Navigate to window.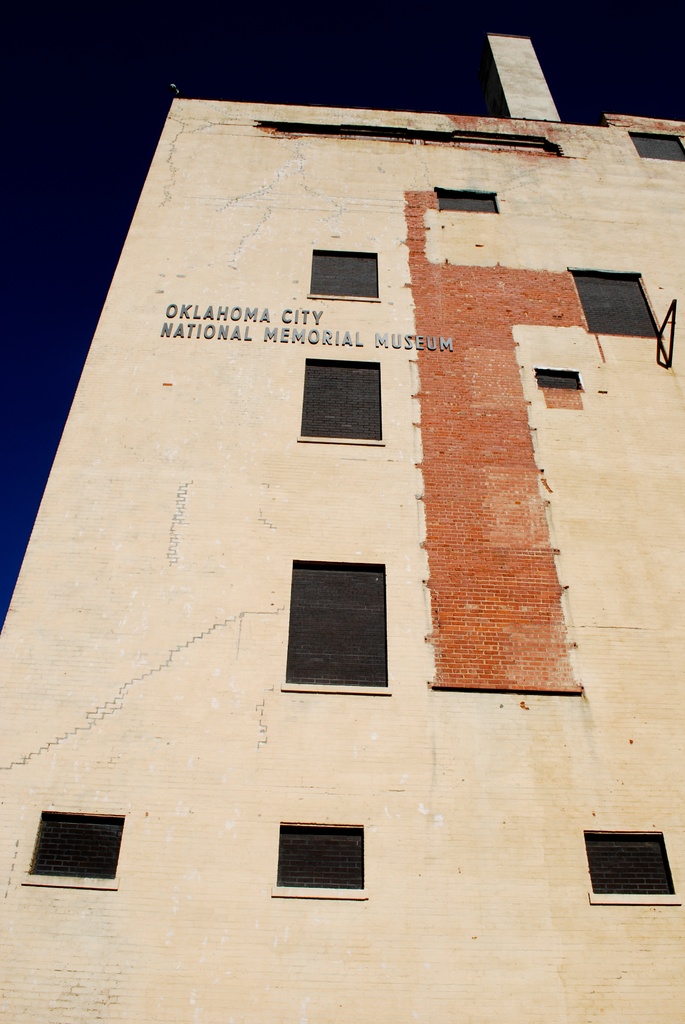
Navigation target: (590, 833, 675, 898).
